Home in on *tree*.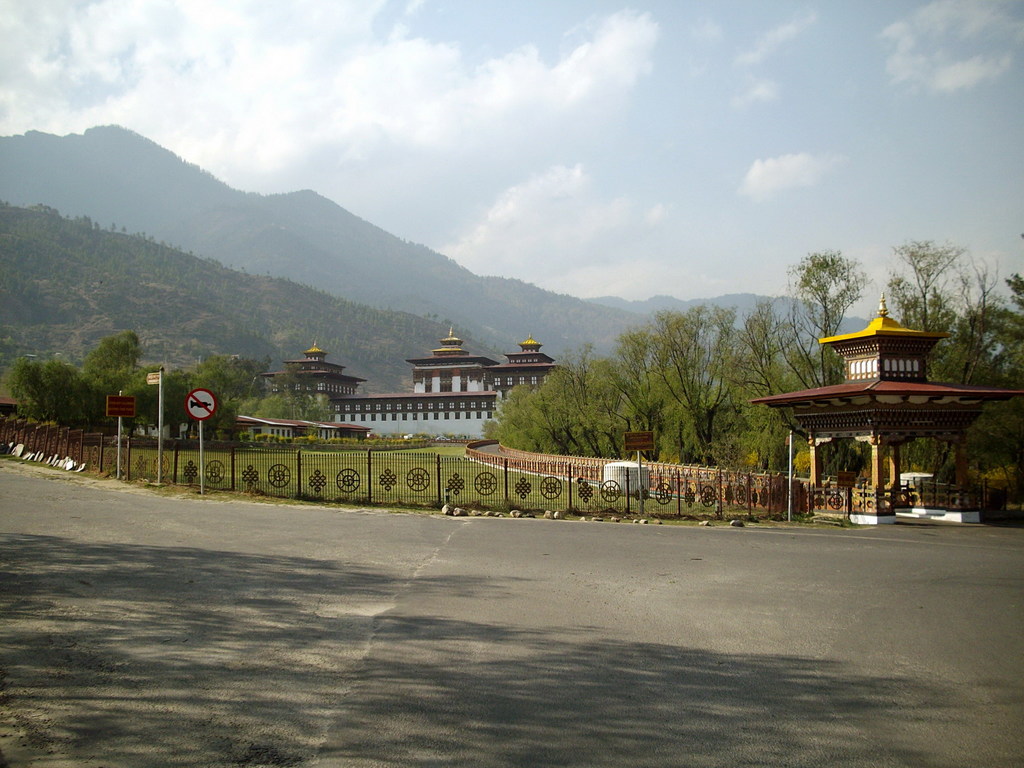
Homed in at (12, 358, 49, 438).
